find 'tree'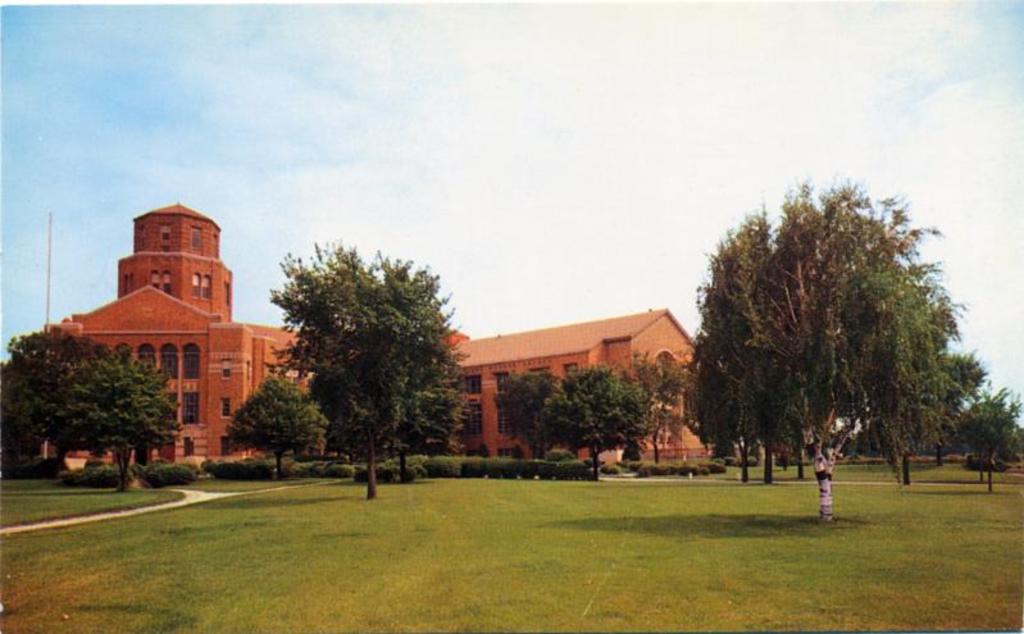
0, 328, 70, 469
